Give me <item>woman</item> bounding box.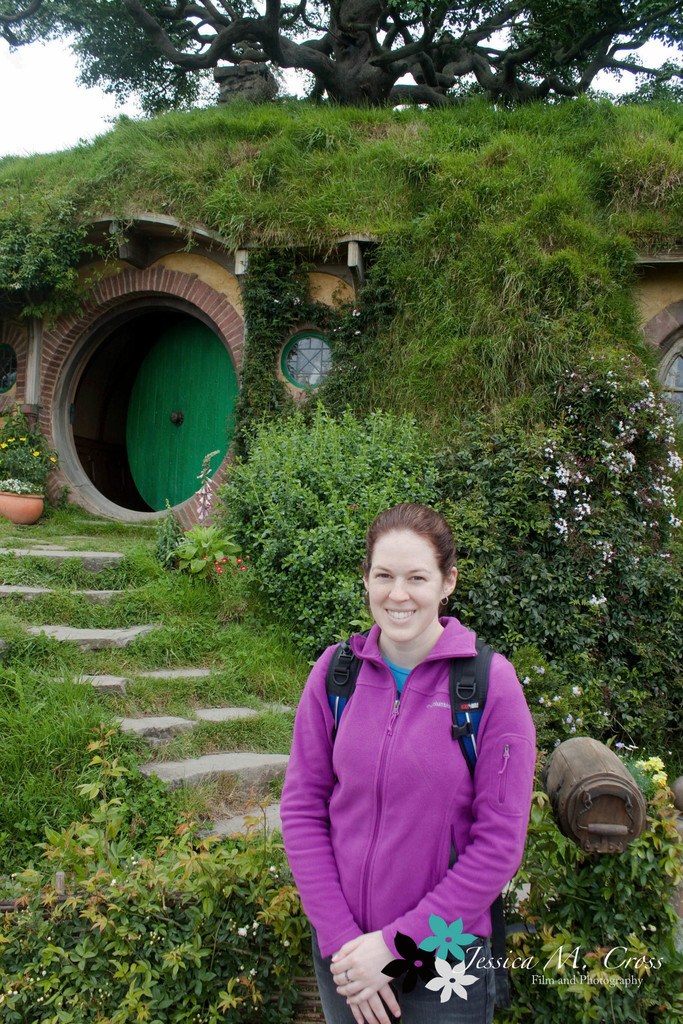
[266,468,554,1023].
